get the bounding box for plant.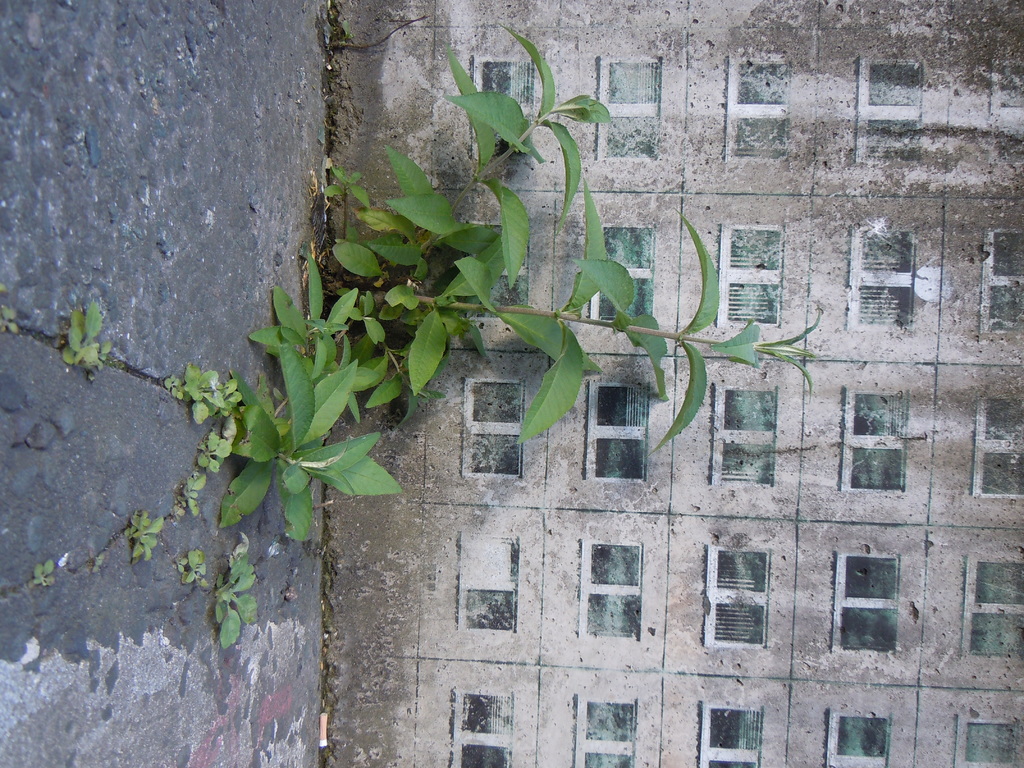
(x1=122, y1=511, x2=164, y2=563).
